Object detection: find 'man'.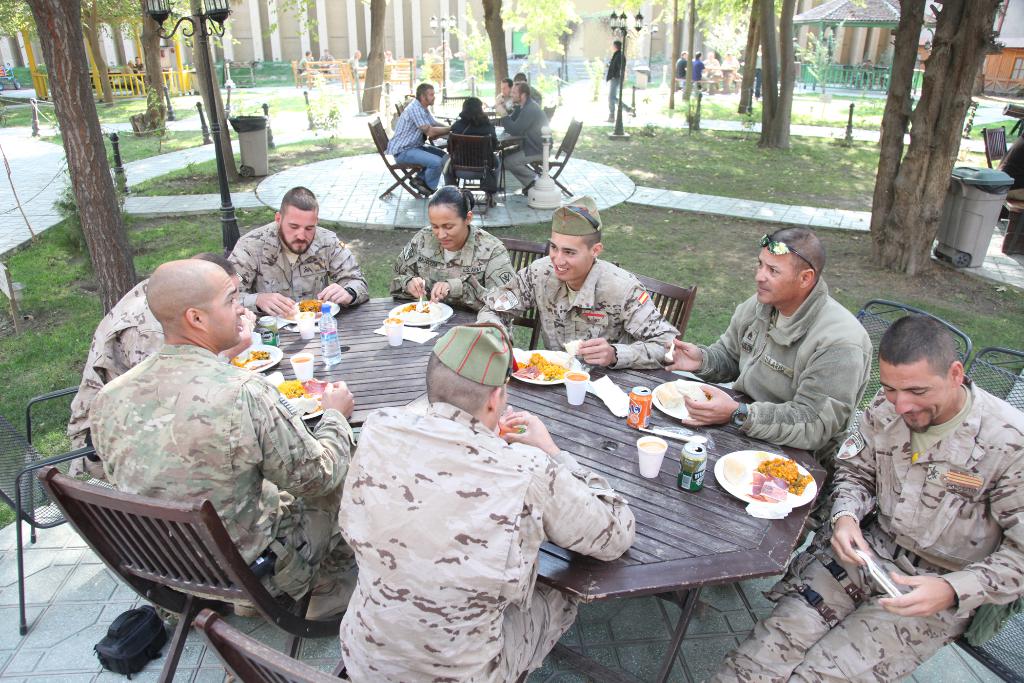
Rect(295, 49, 314, 78).
